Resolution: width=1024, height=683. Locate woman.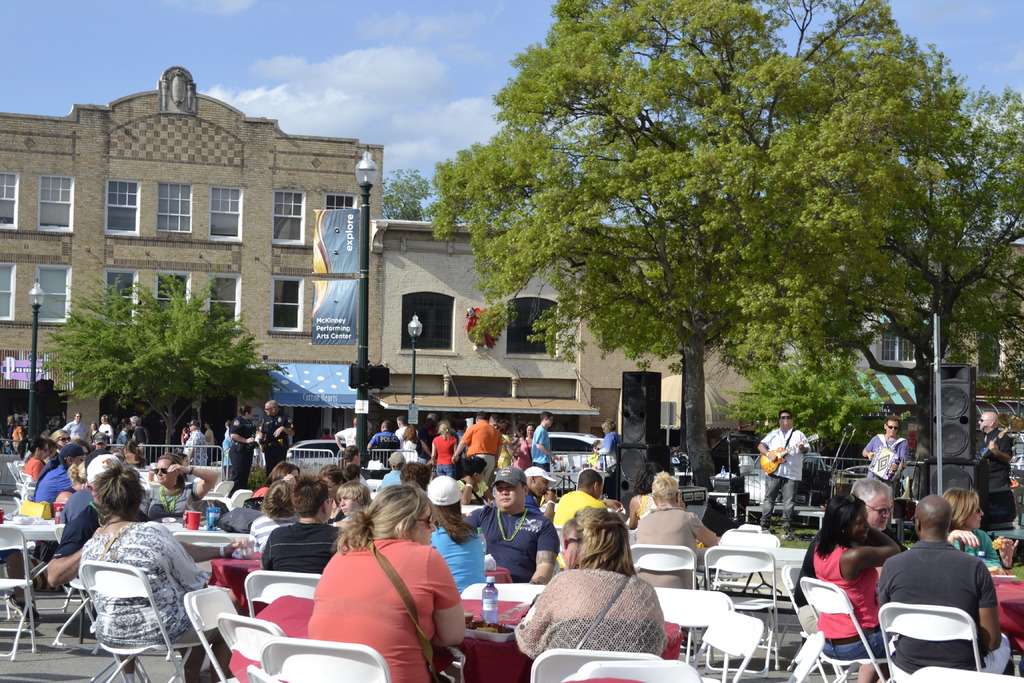
138, 453, 229, 520.
